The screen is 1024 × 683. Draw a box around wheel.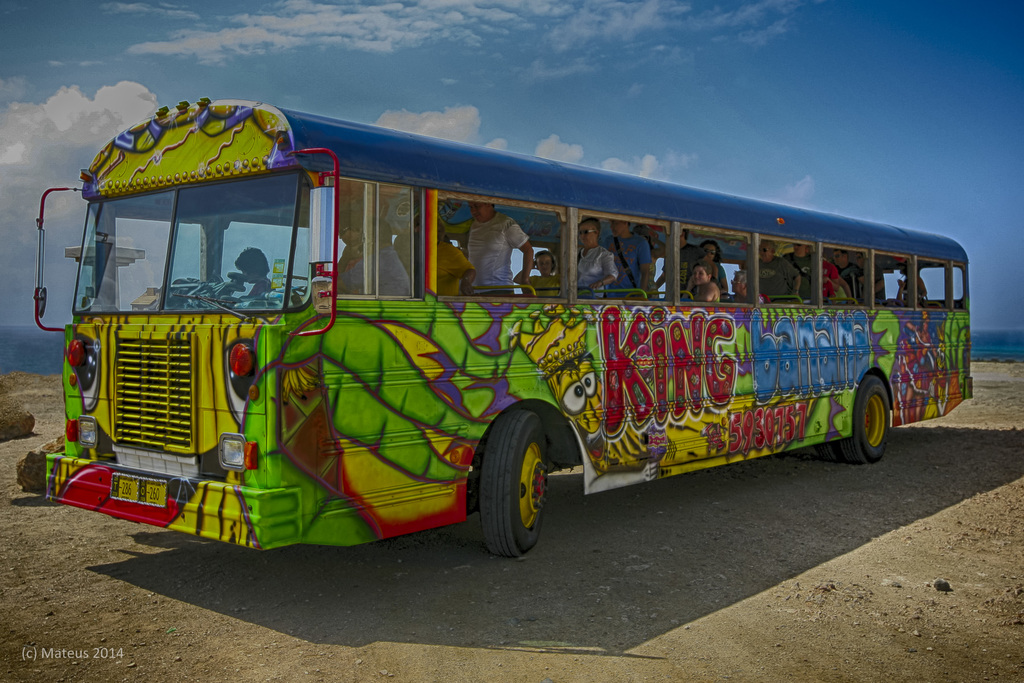
<region>840, 372, 892, 462</region>.
